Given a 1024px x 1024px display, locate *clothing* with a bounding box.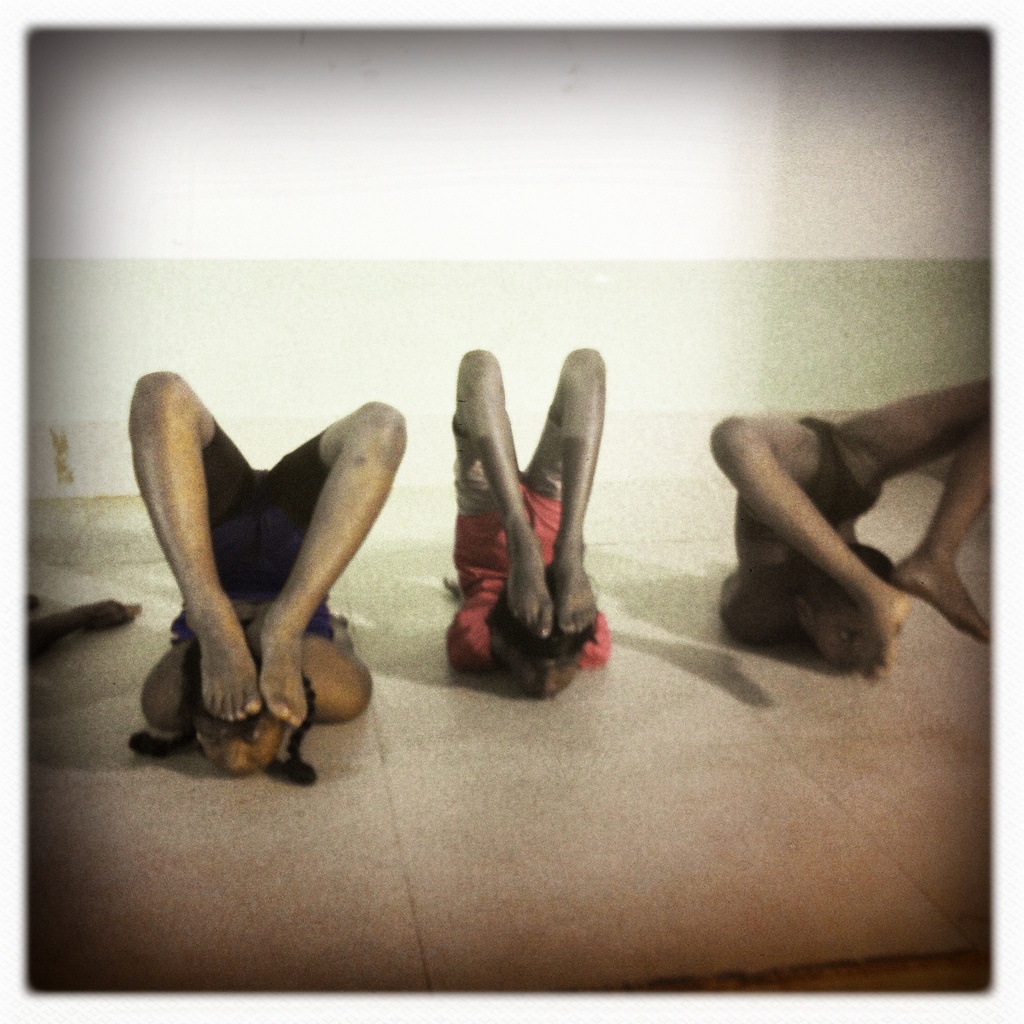
Located: [x1=186, y1=419, x2=336, y2=602].
